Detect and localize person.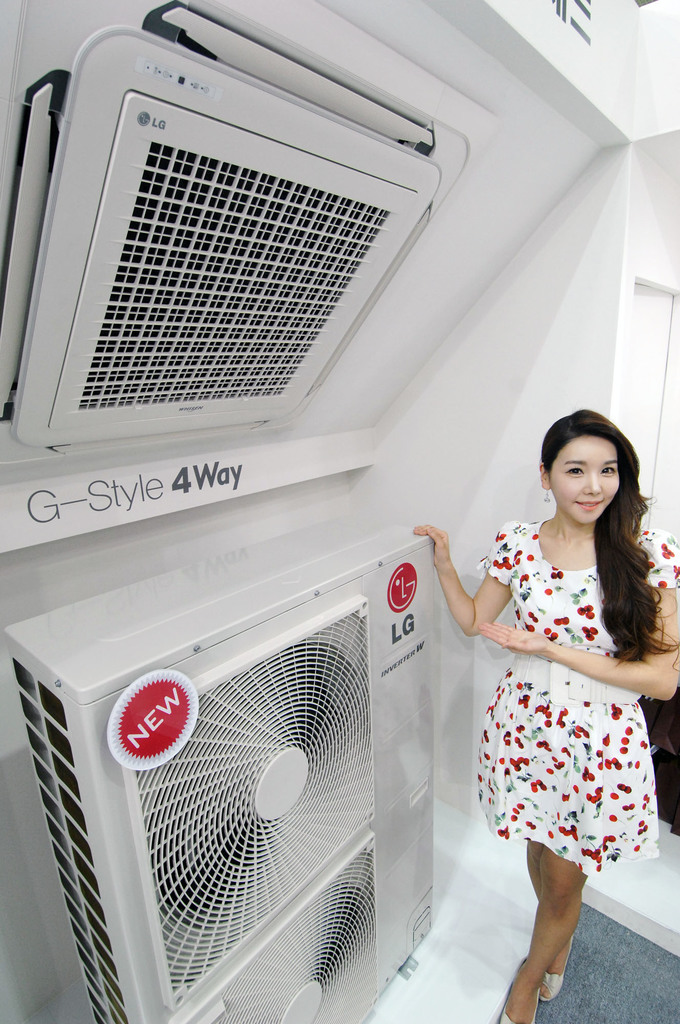
Localized at crop(405, 404, 679, 1023).
